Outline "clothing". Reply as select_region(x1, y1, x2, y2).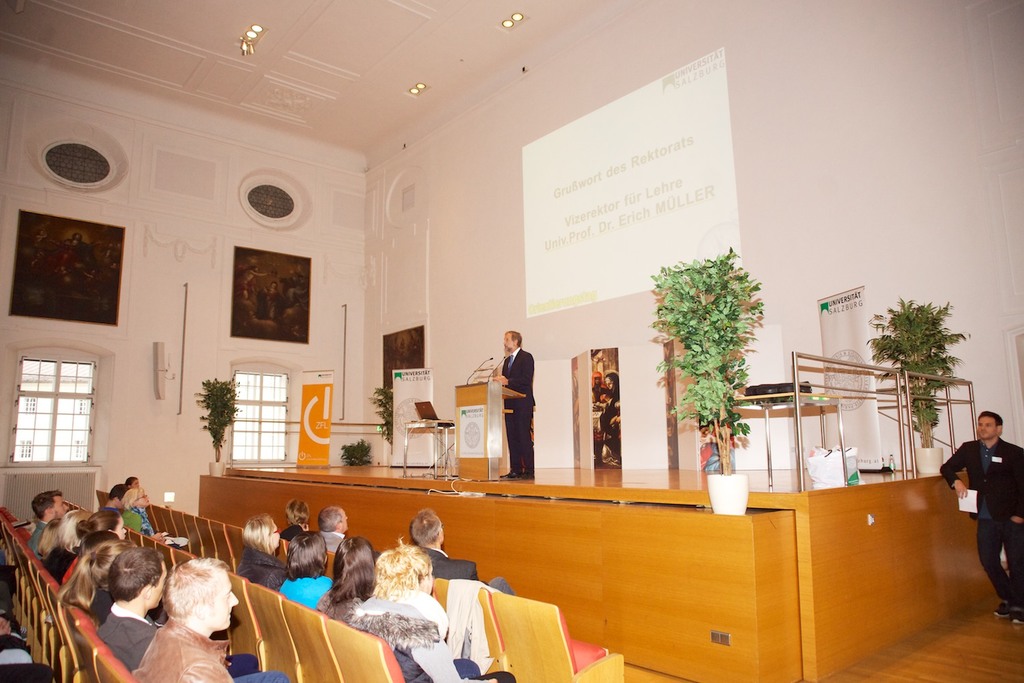
select_region(270, 576, 332, 613).
